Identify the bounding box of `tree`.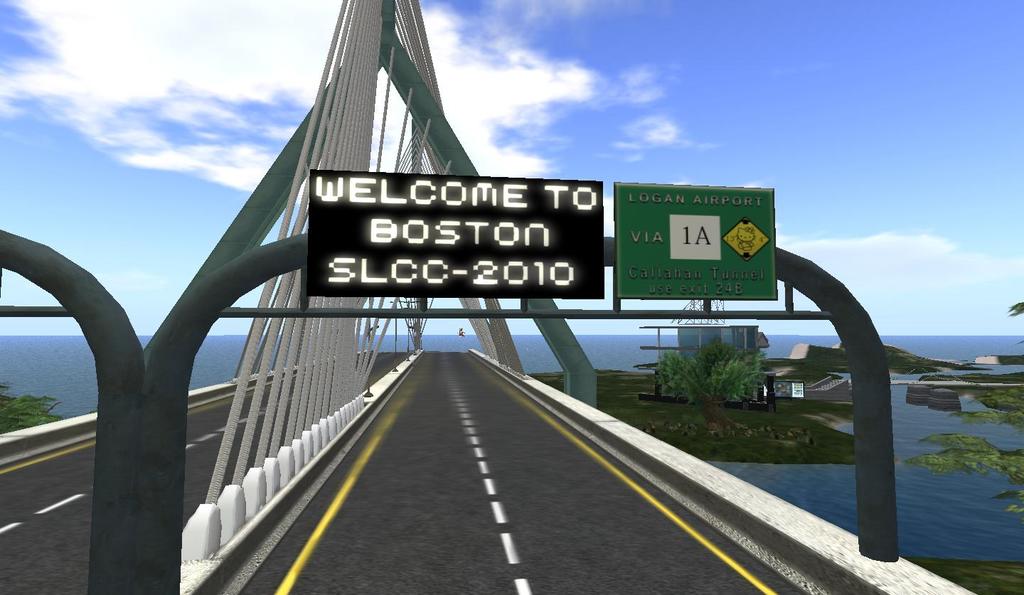
[0,391,73,434].
